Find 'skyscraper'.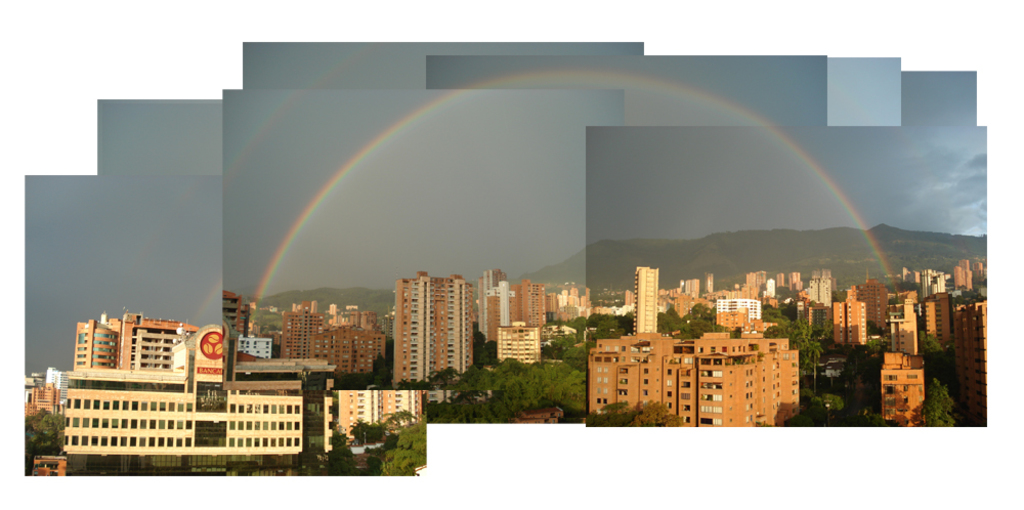
{"left": 852, "top": 274, "right": 890, "bottom": 333}.
